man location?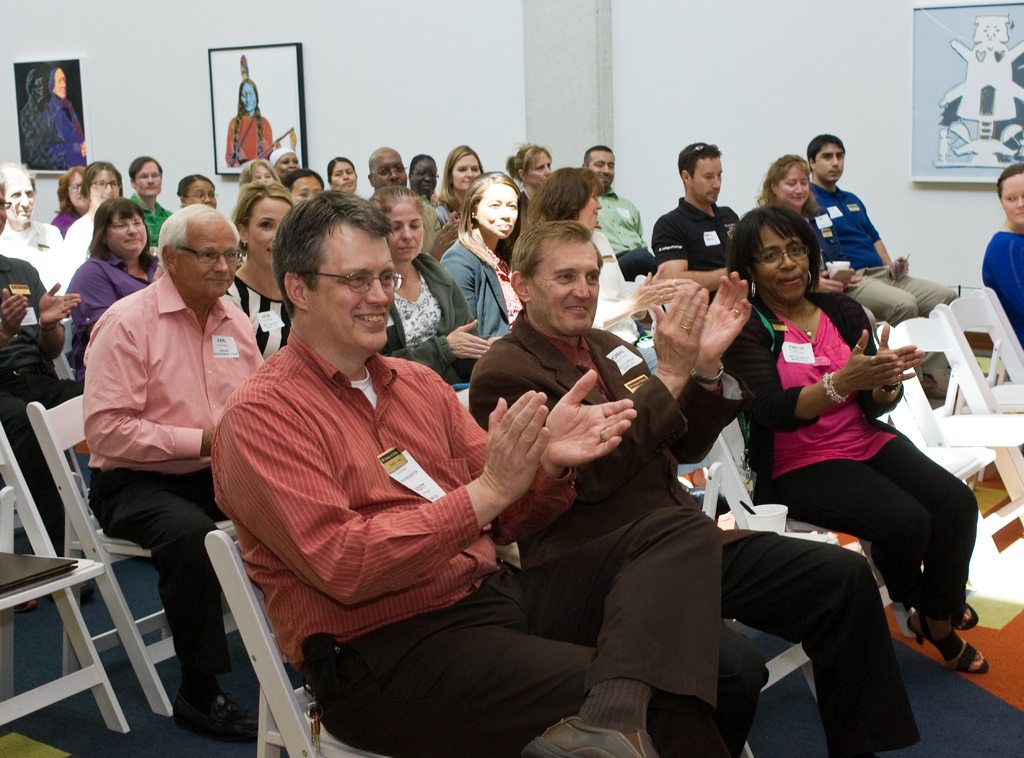
crop(65, 175, 257, 696)
